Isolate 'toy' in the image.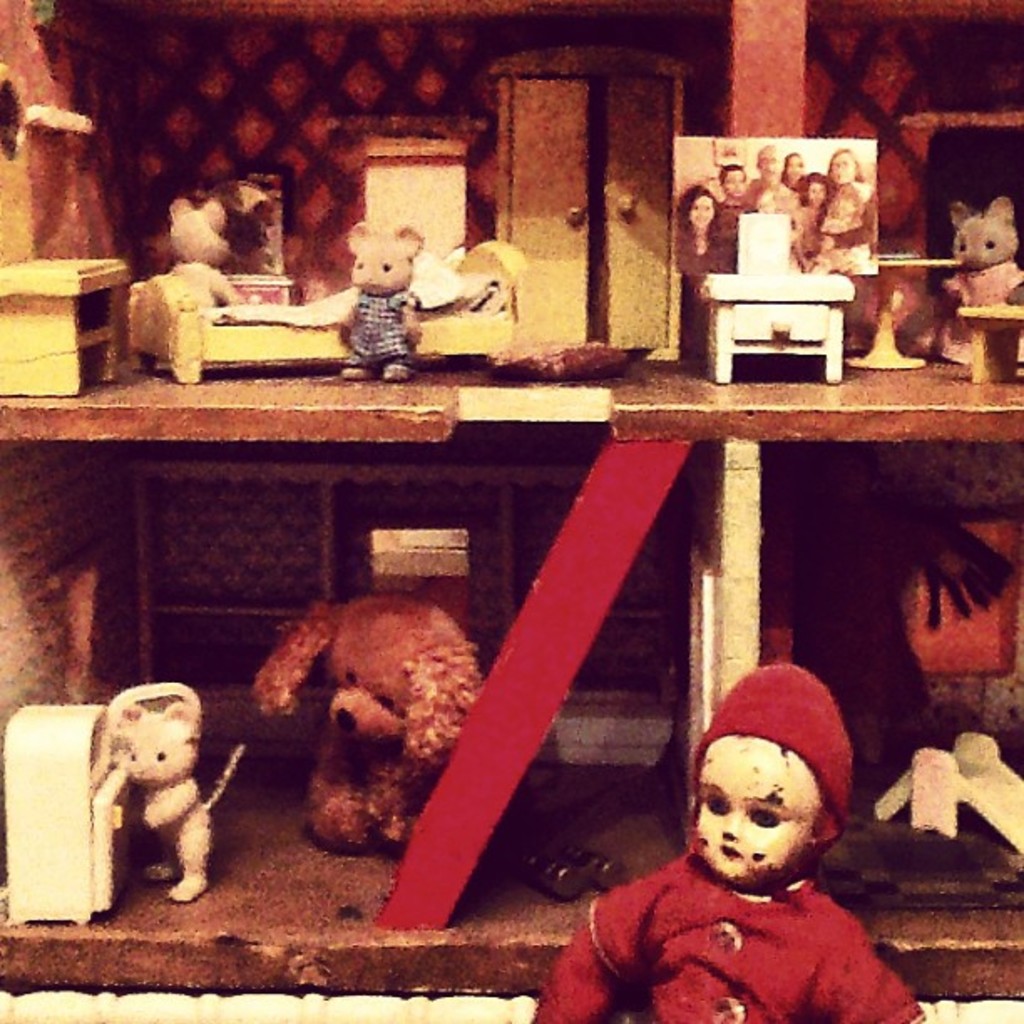
Isolated region: region(485, 47, 674, 356).
